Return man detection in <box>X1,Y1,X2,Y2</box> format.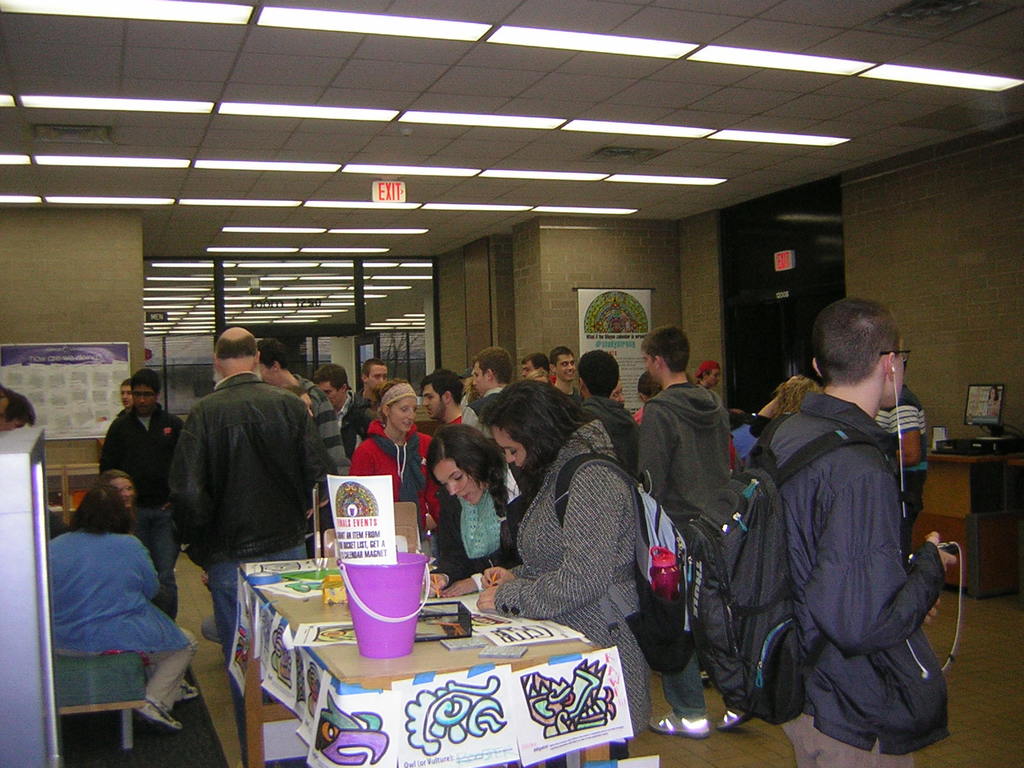
<box>417,369,465,556</box>.
